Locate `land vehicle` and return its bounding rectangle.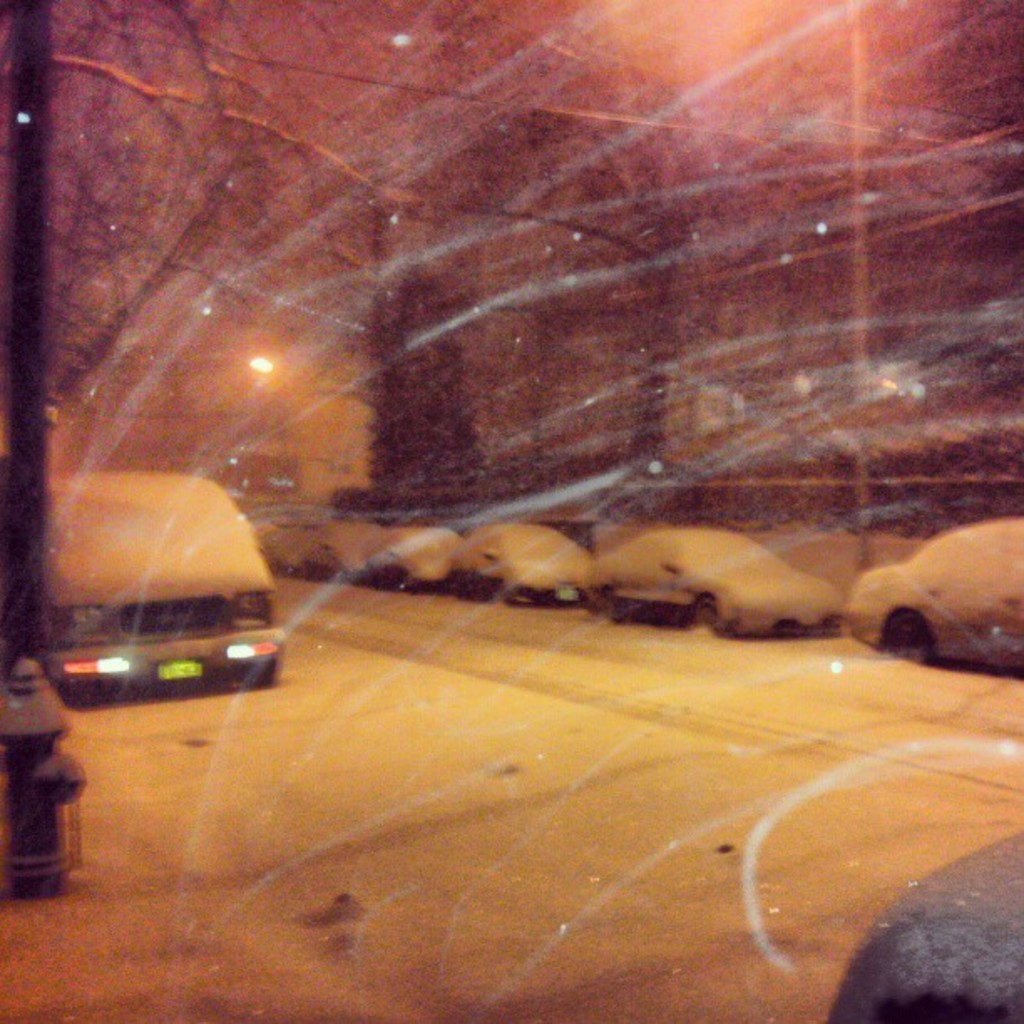
bbox=[45, 505, 308, 714].
